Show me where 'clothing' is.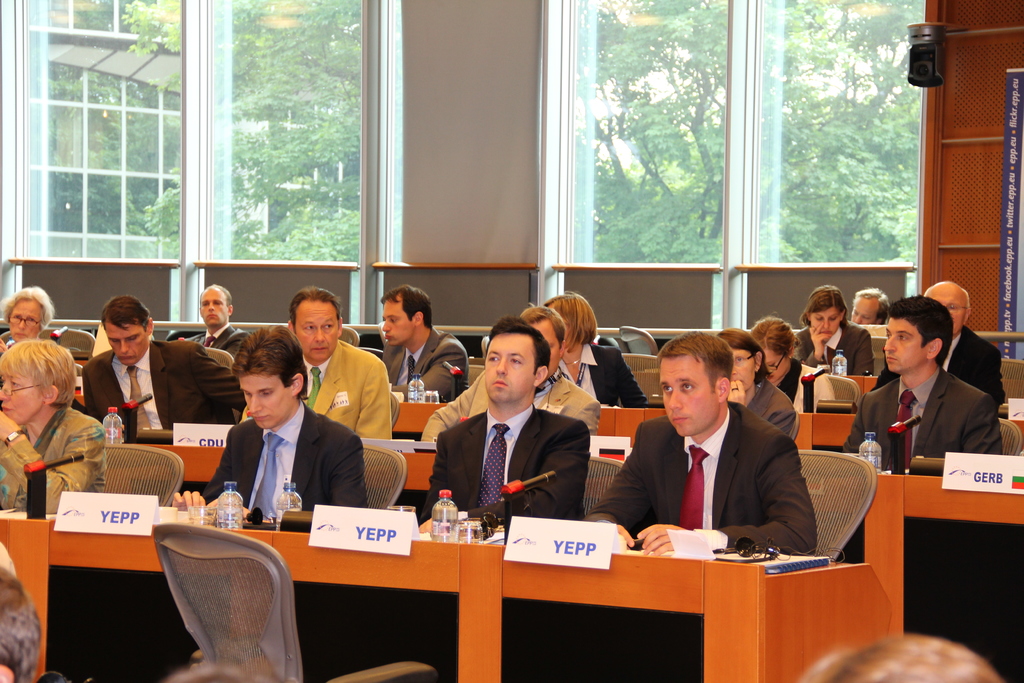
'clothing' is at {"left": 301, "top": 338, "right": 394, "bottom": 436}.
